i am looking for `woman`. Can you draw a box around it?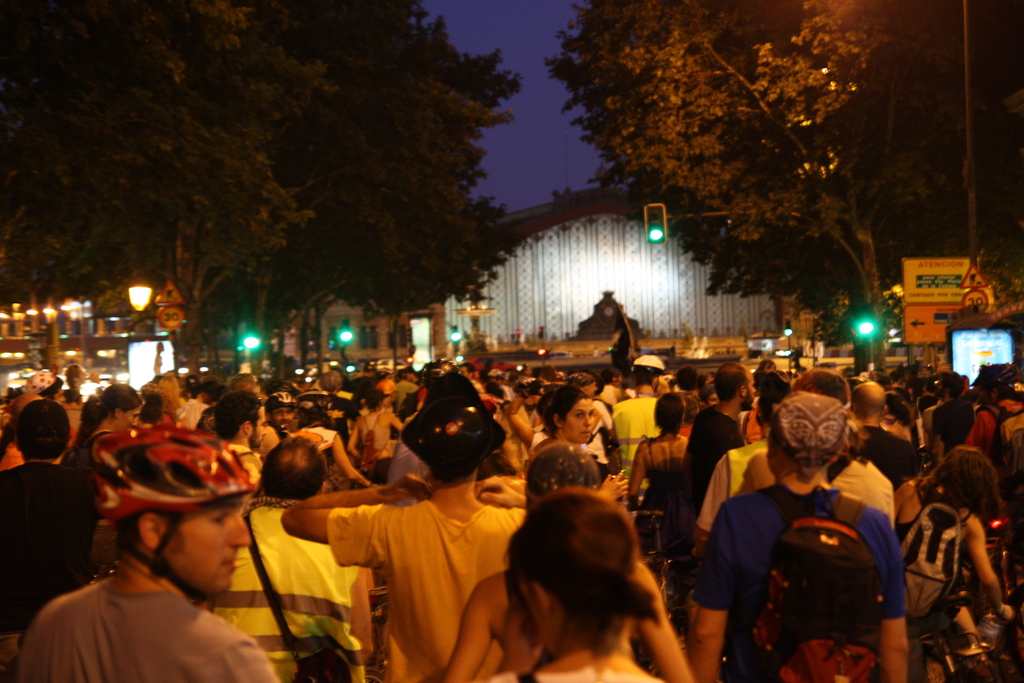
Sure, the bounding box is l=504, t=378, r=540, b=465.
